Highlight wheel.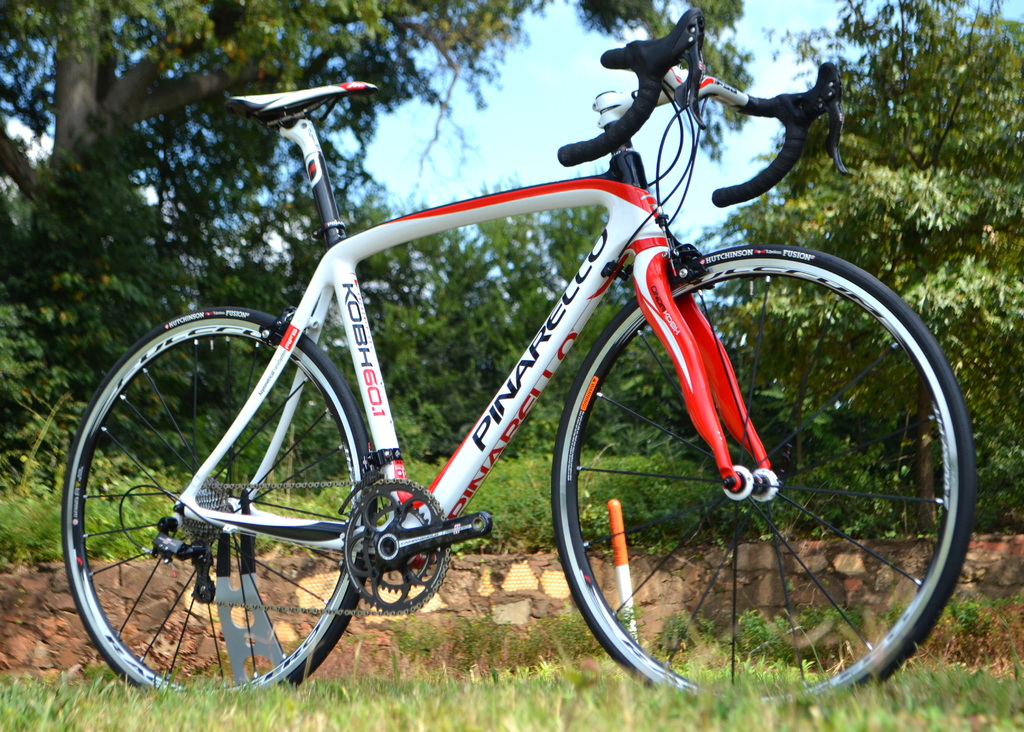
Highlighted region: detection(553, 245, 979, 718).
